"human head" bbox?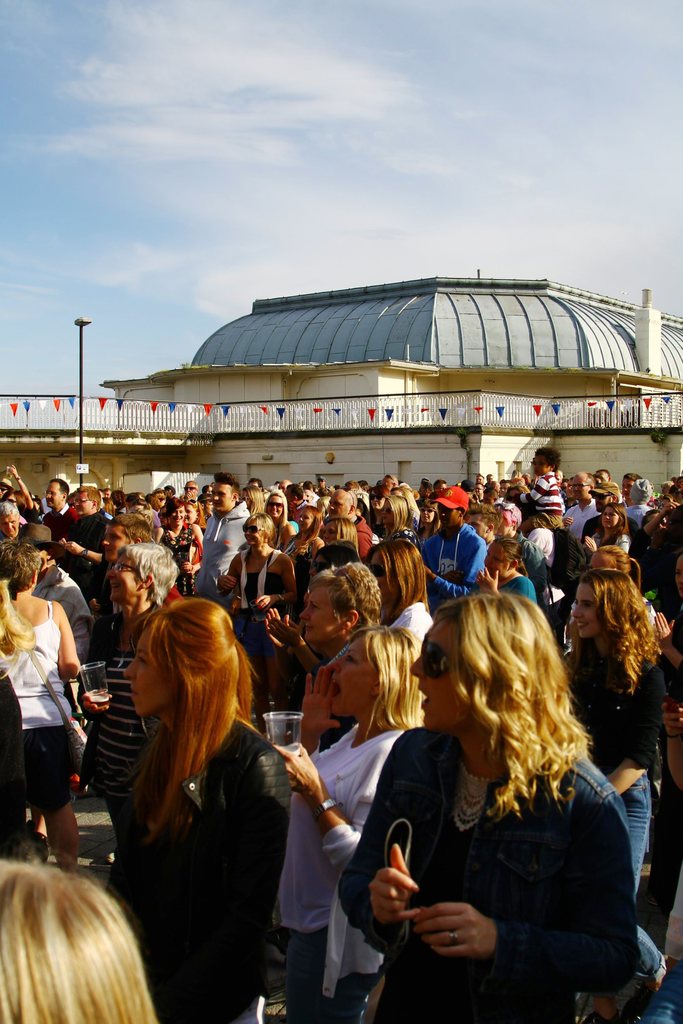
[380,492,409,527]
